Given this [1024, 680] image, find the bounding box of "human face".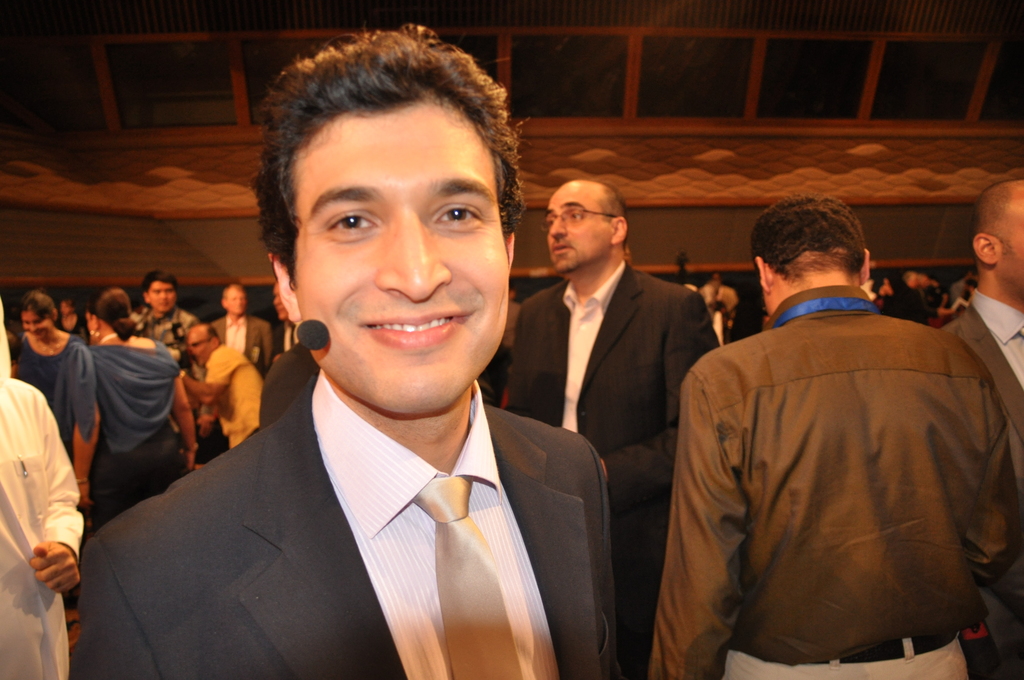
545/179/611/269.
